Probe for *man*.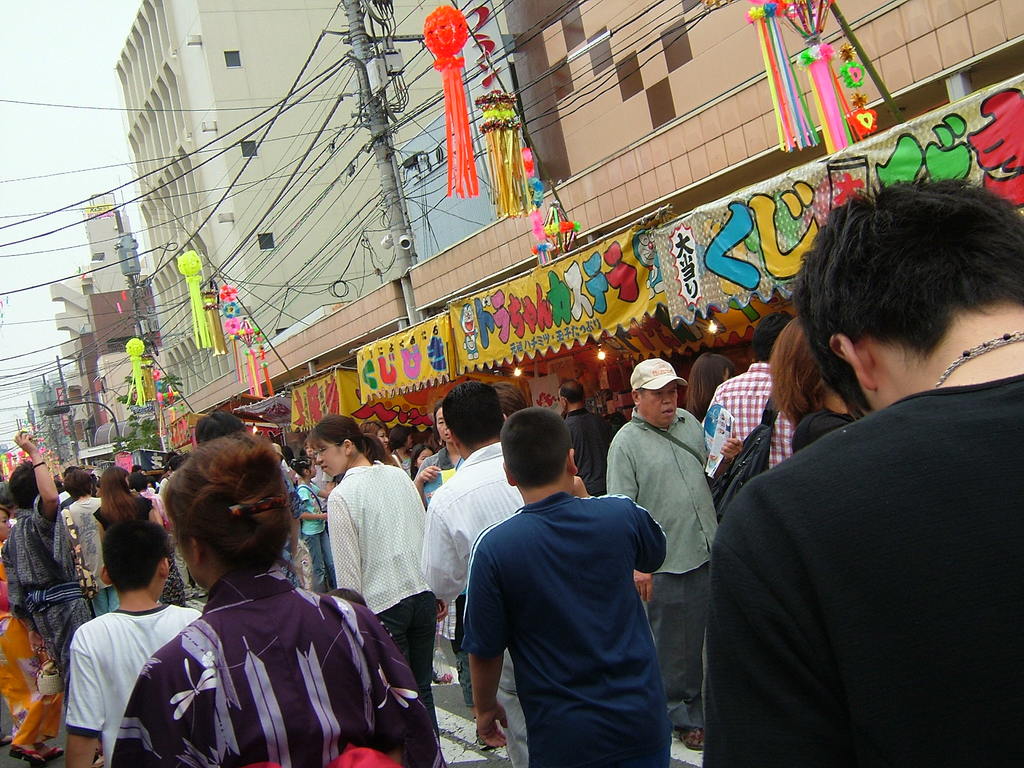
Probe result: bbox(599, 360, 738, 749).
